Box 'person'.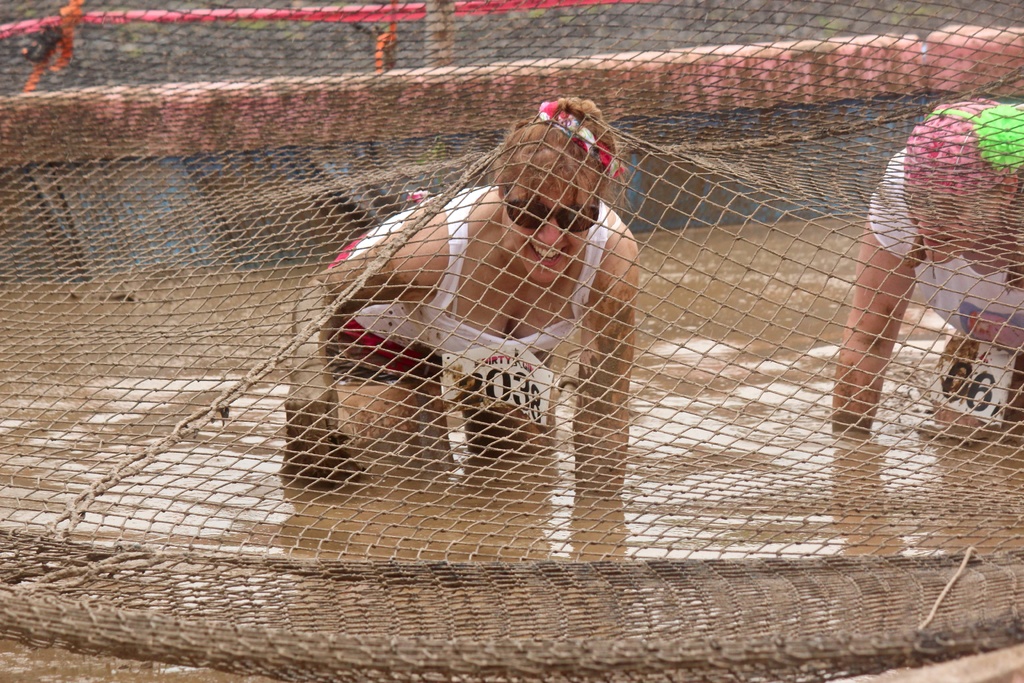
[x1=330, y1=52, x2=819, y2=553].
